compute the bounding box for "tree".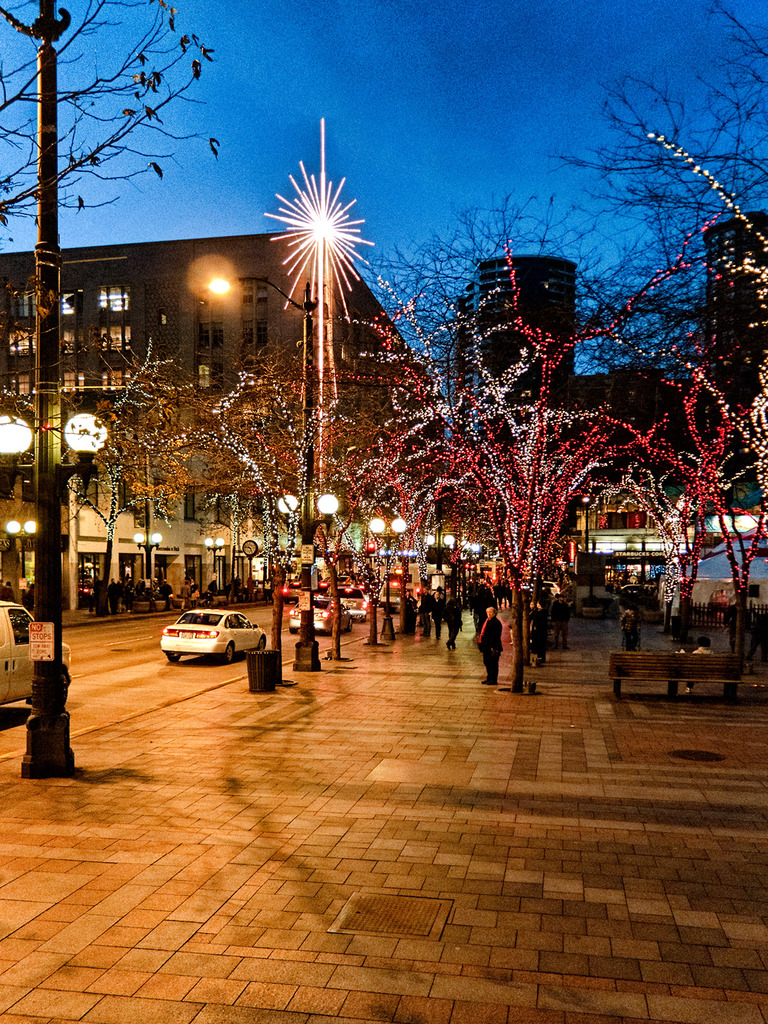
52 19 253 248.
